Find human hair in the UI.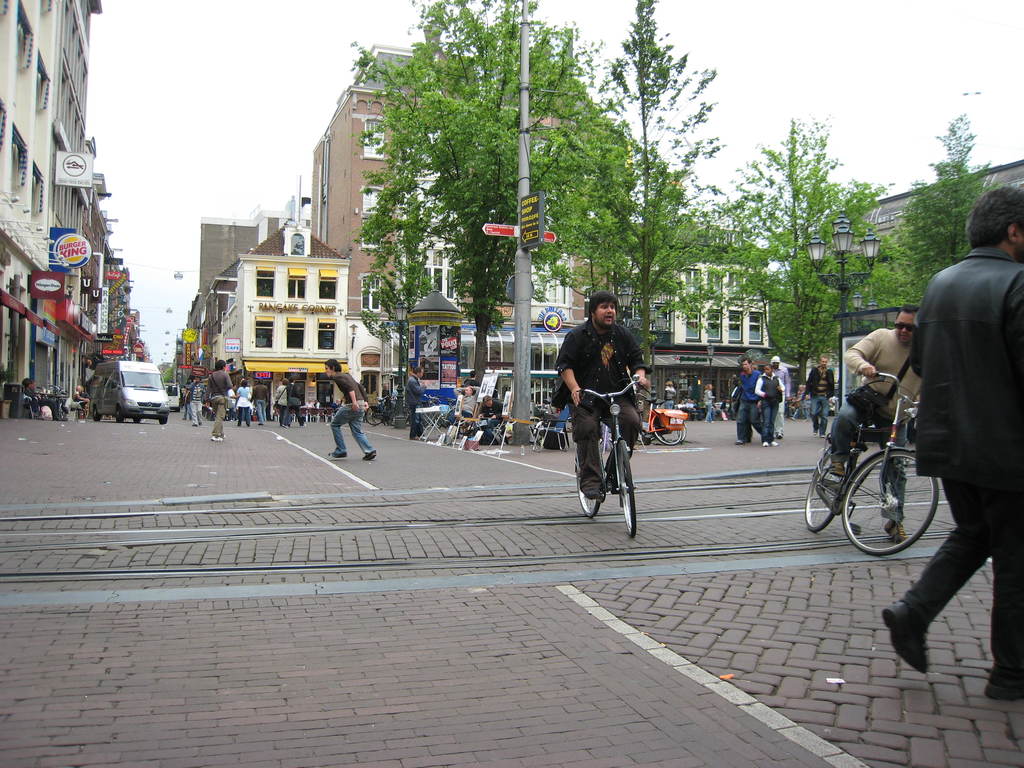
UI element at left=893, top=302, right=919, bottom=322.
